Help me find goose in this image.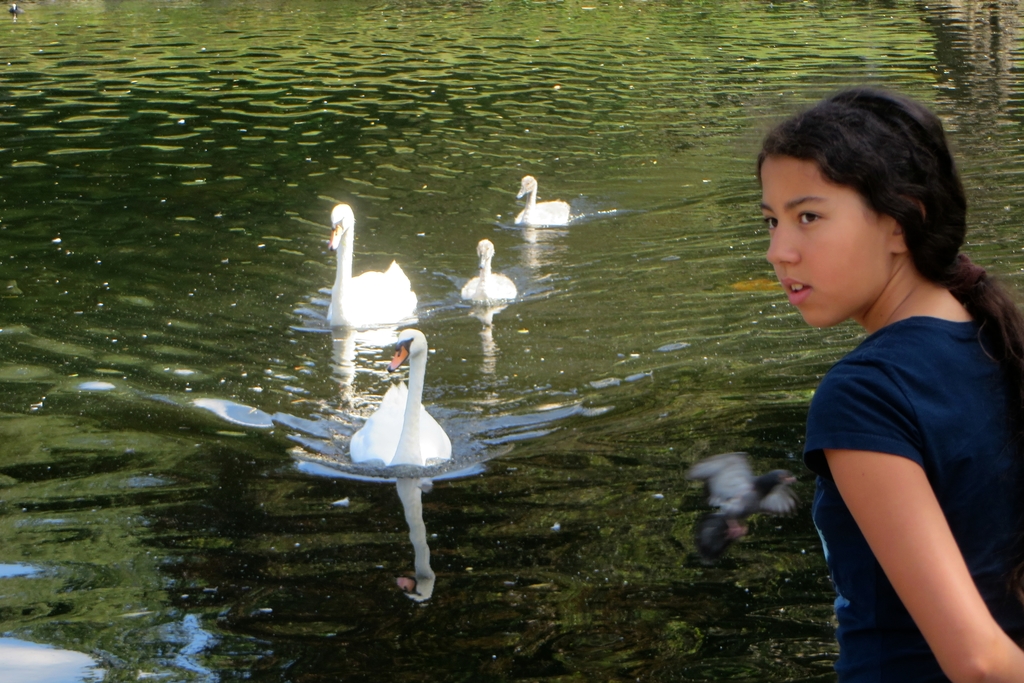
Found it: select_region(328, 202, 420, 325).
